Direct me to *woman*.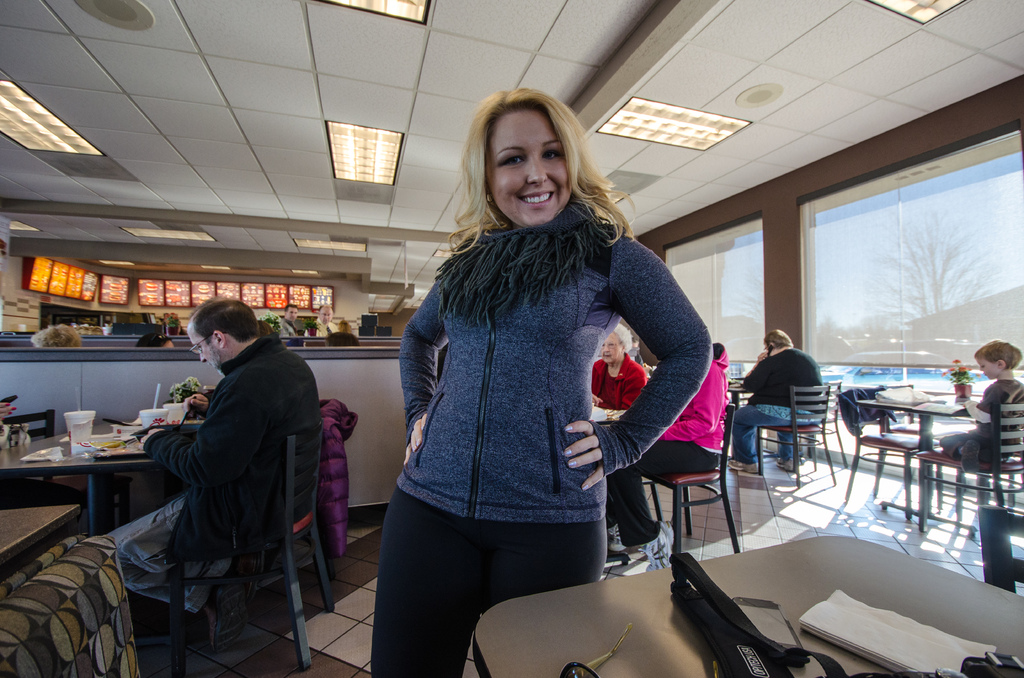
Direction: 131, 326, 174, 351.
